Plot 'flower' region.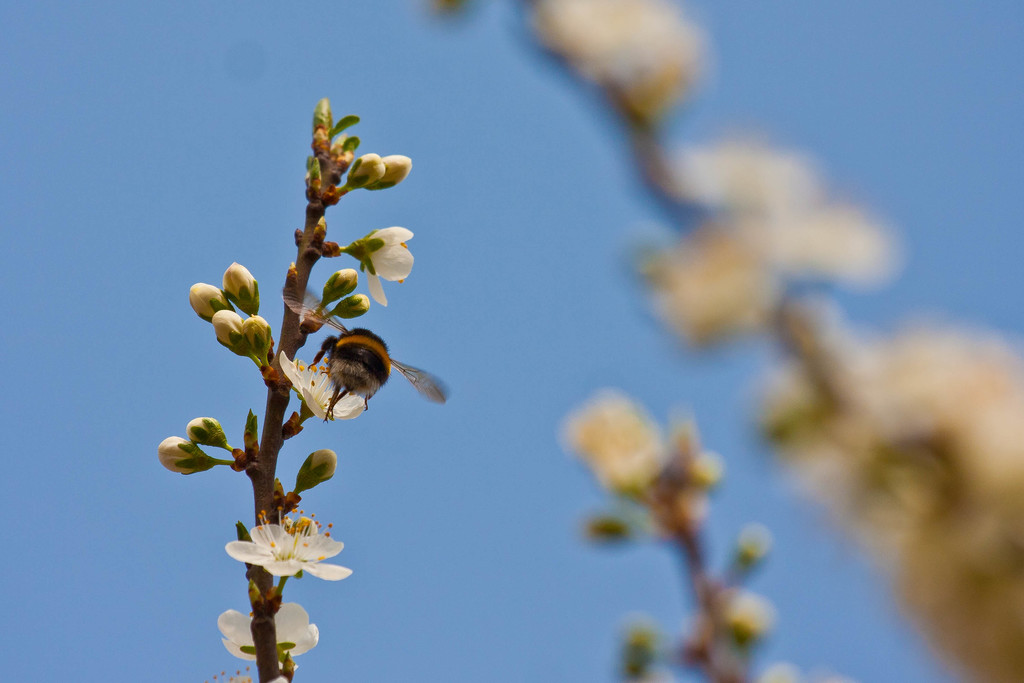
Plotted at rect(215, 602, 317, 667).
